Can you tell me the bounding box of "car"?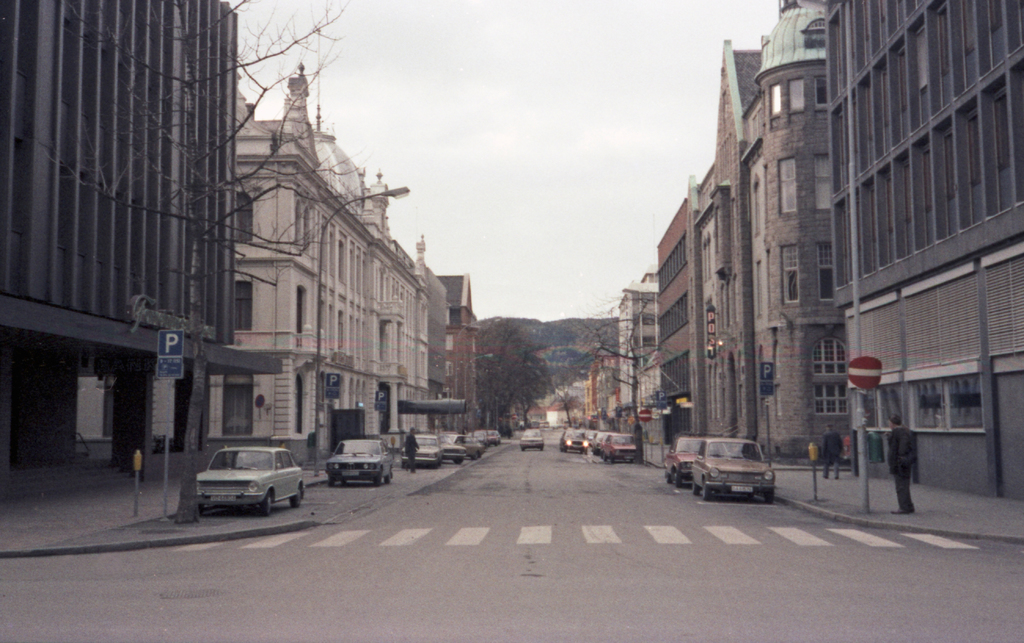
box(195, 446, 306, 516).
